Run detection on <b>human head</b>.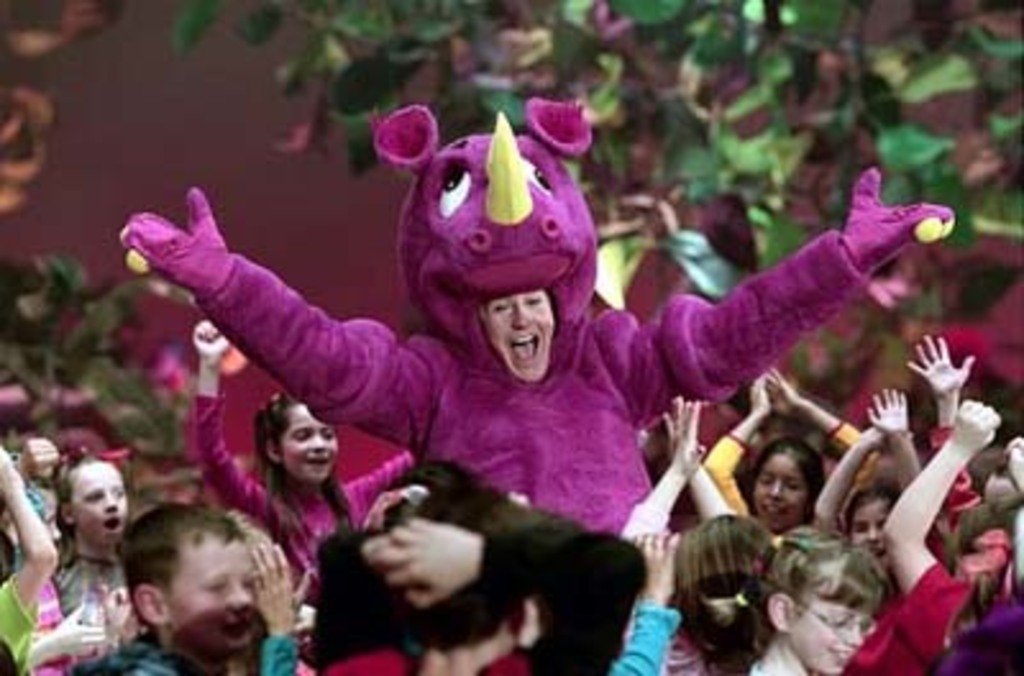
Result: <bbox>745, 440, 822, 540</bbox>.
